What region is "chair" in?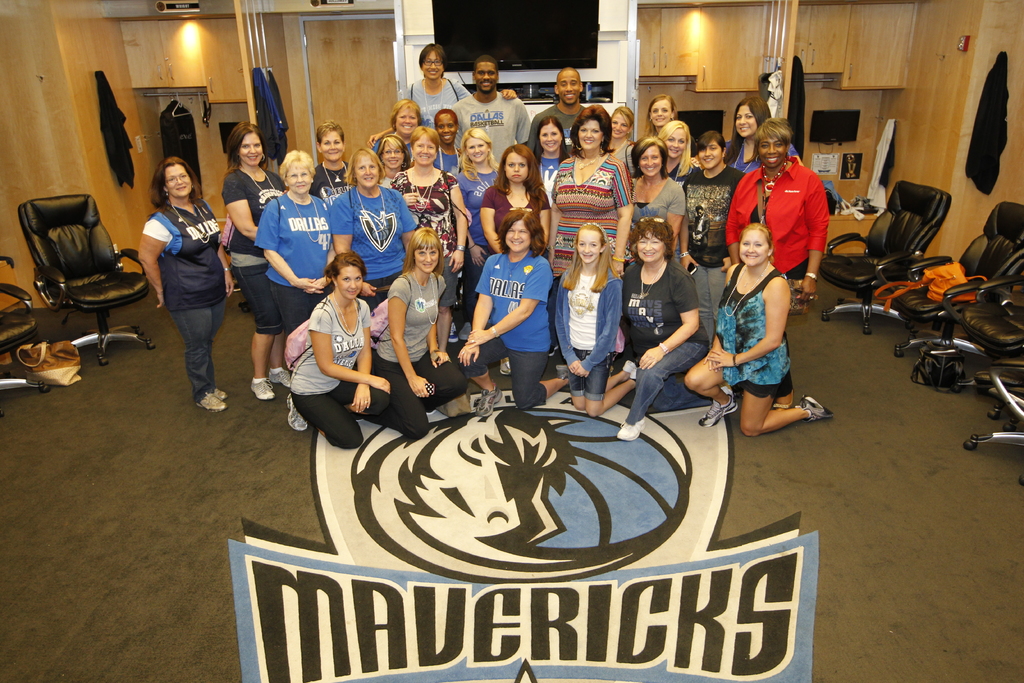
x1=0, y1=278, x2=47, y2=409.
